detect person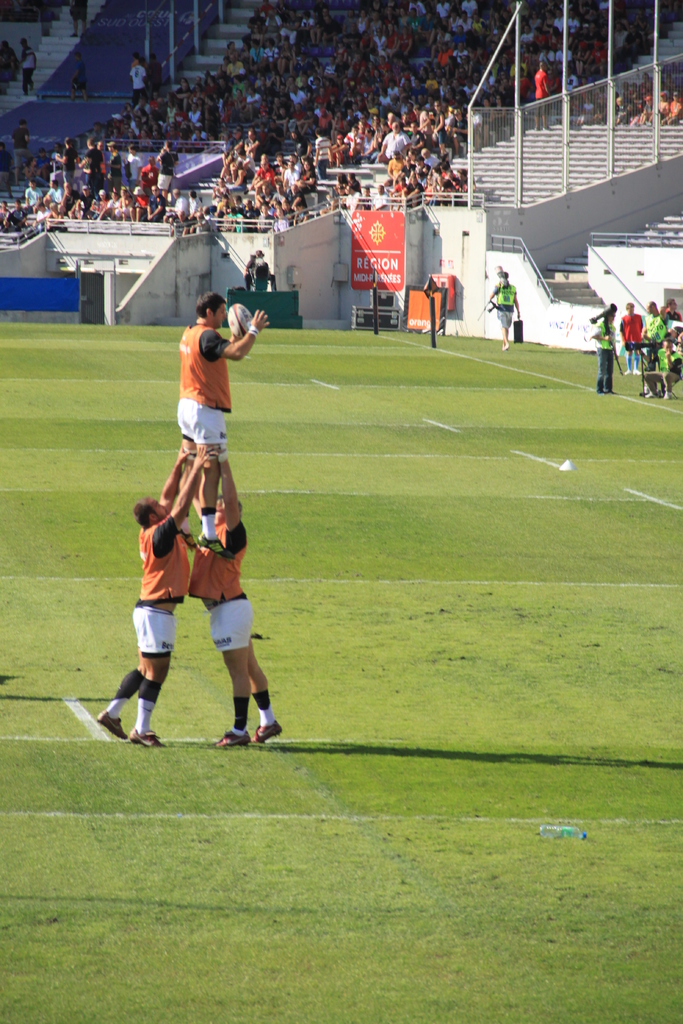
box(20, 42, 36, 93)
